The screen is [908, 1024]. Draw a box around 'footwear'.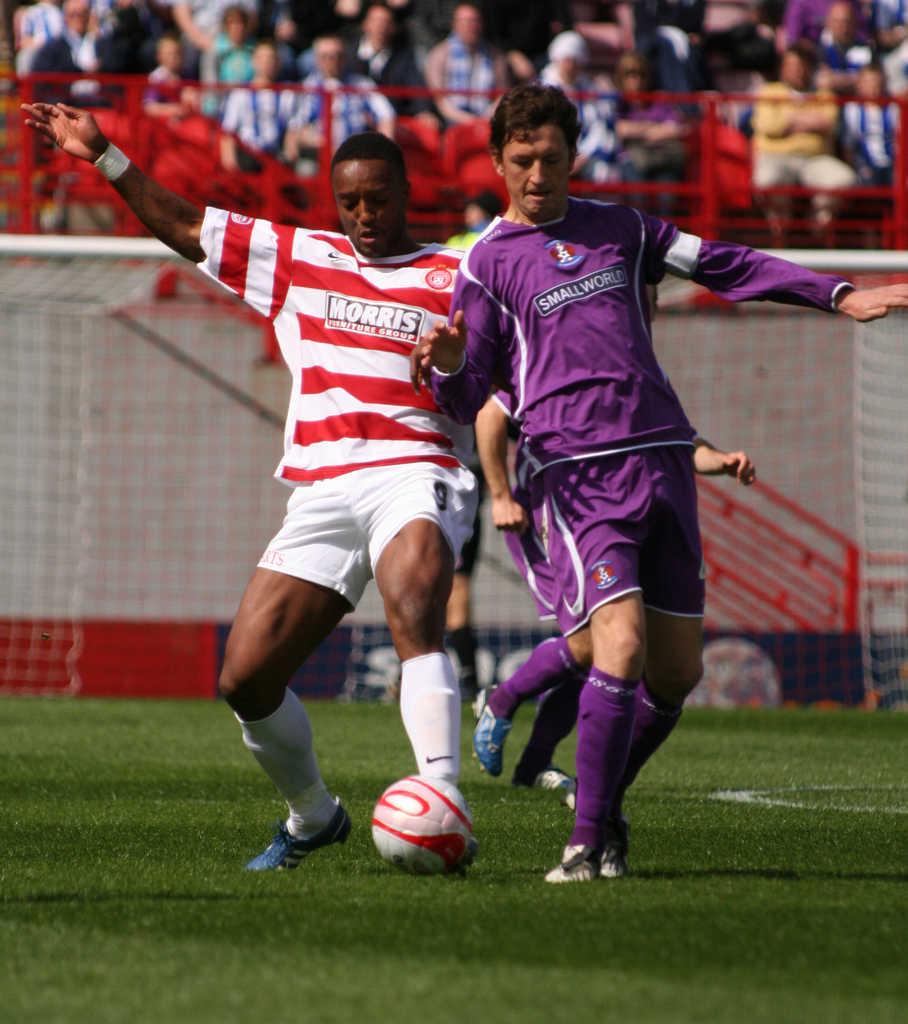
box=[252, 792, 334, 879].
